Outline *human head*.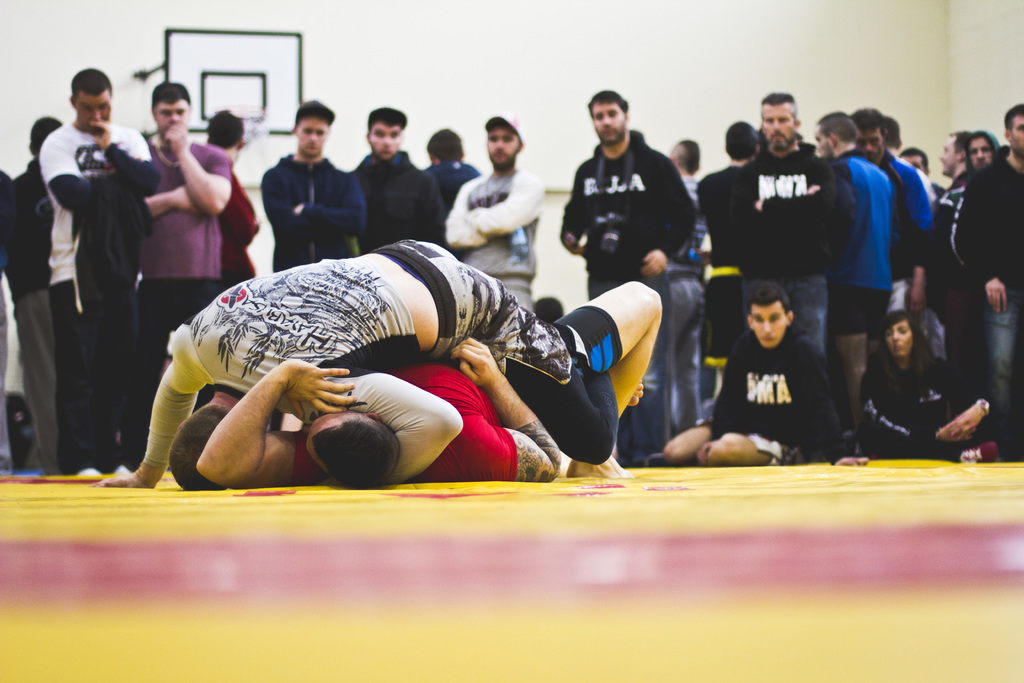
Outline: box=[29, 117, 63, 154].
